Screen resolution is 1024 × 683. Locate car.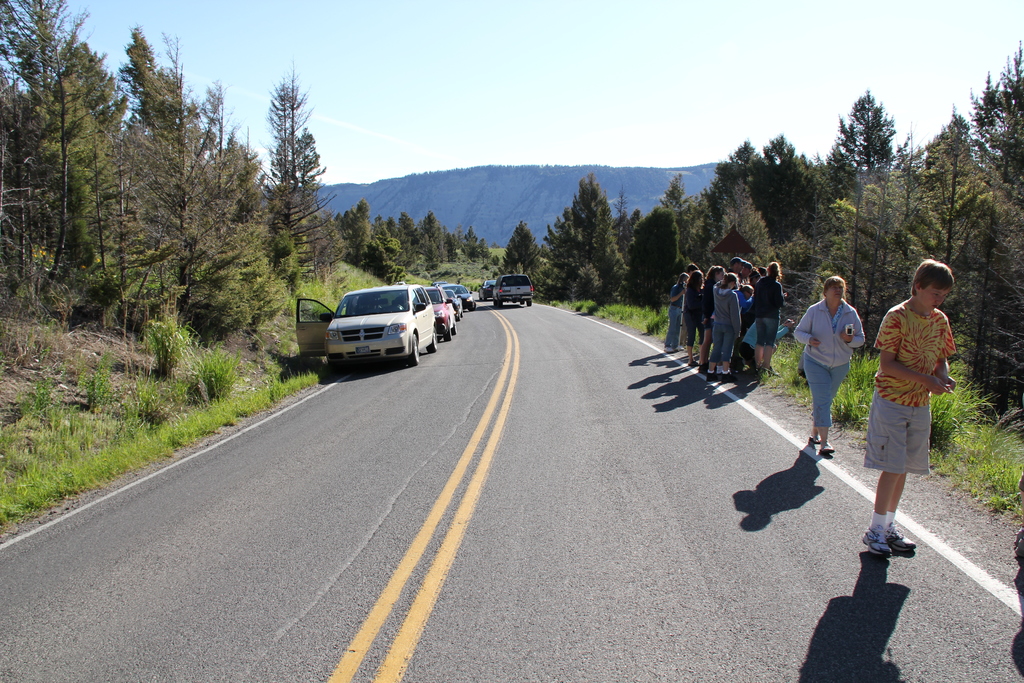
{"x1": 478, "y1": 278, "x2": 493, "y2": 299}.
